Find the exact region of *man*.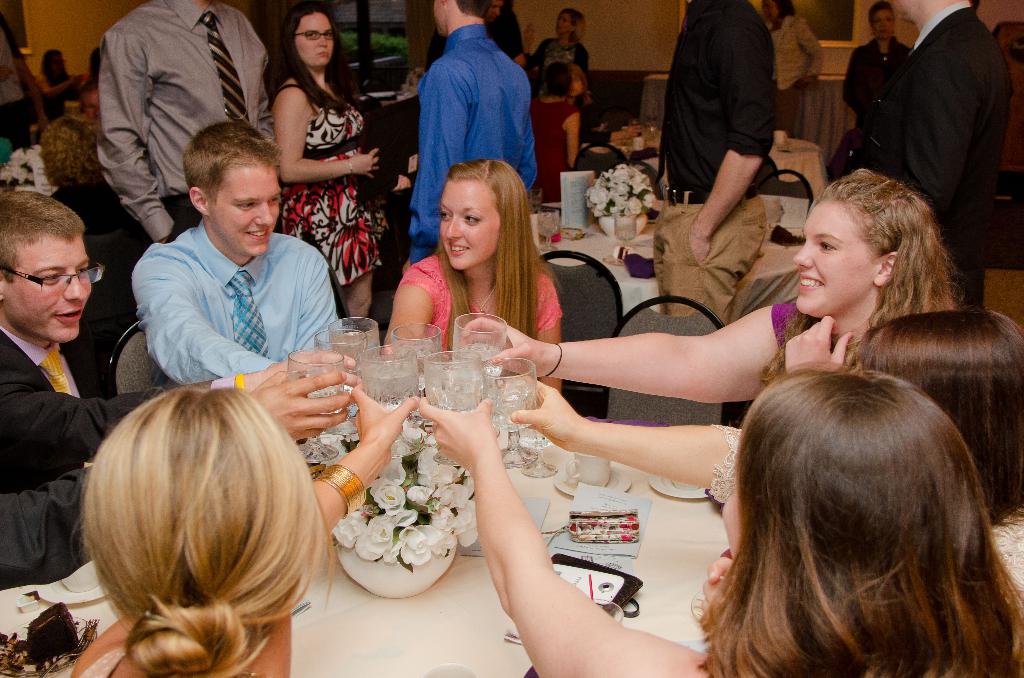
Exact region: [93,0,273,249].
